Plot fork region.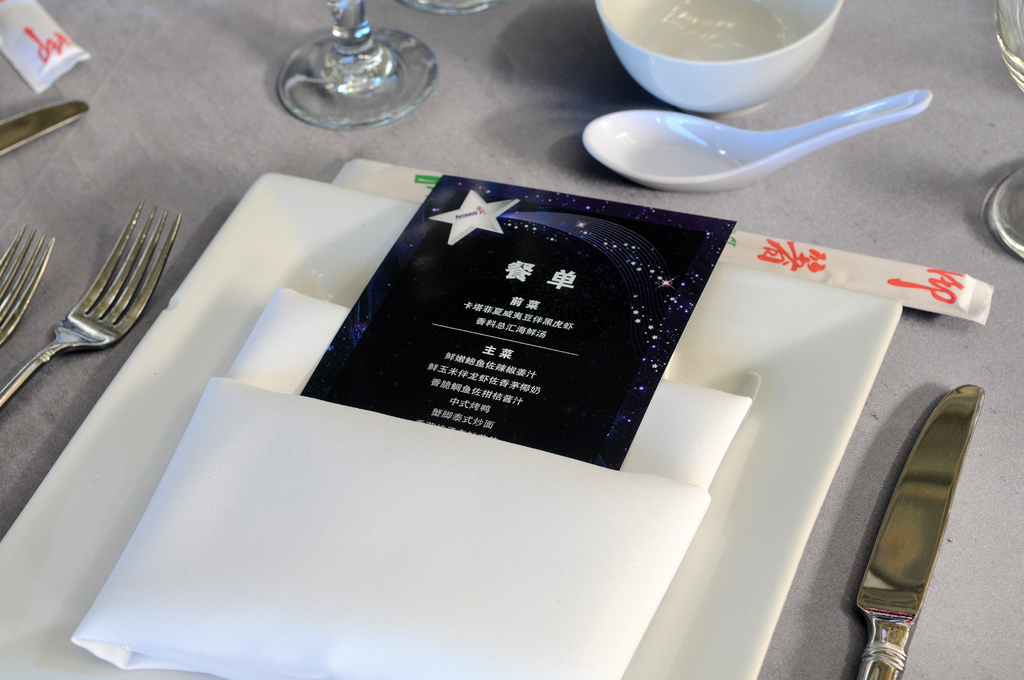
Plotted at <box>0,195,182,405</box>.
